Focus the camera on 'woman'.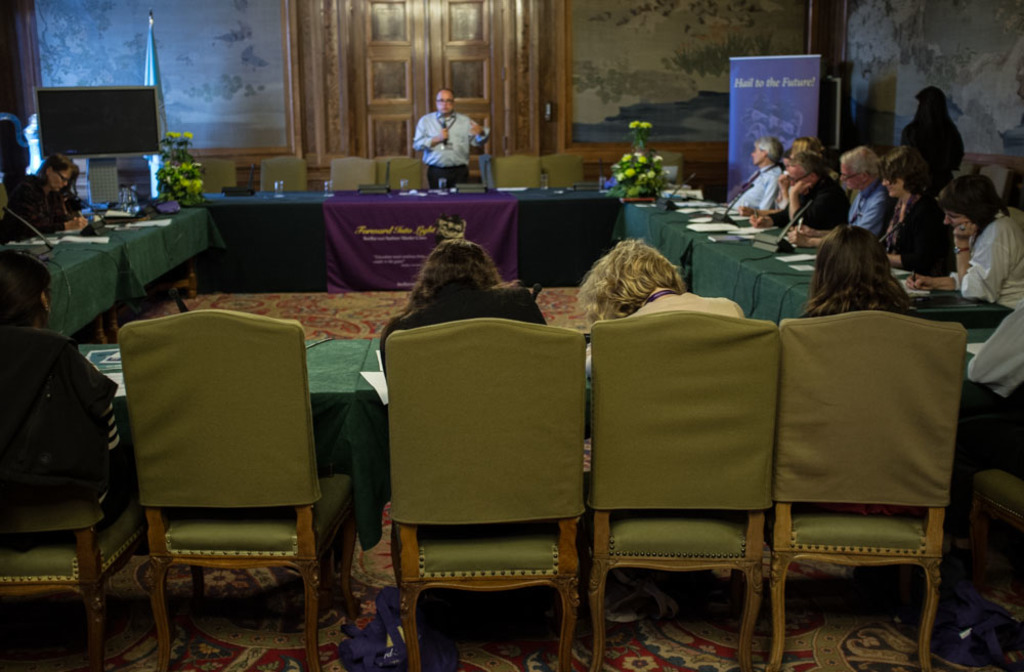
Focus region: <box>0,151,83,244</box>.
